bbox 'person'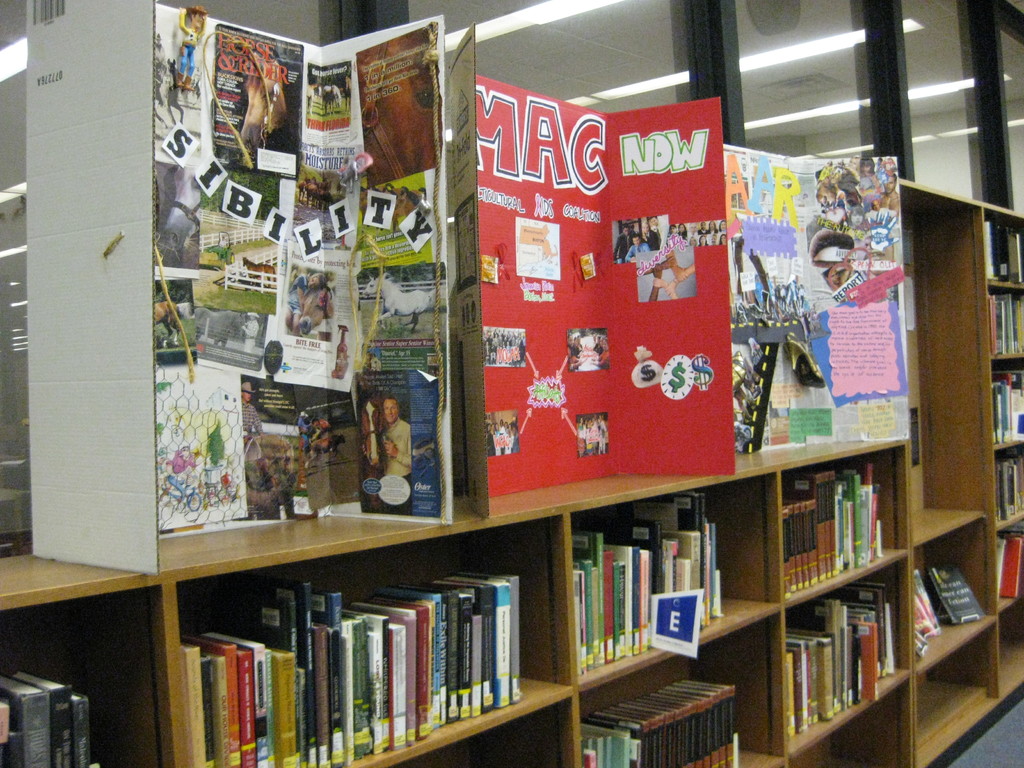
(left=286, top=271, right=328, bottom=337)
